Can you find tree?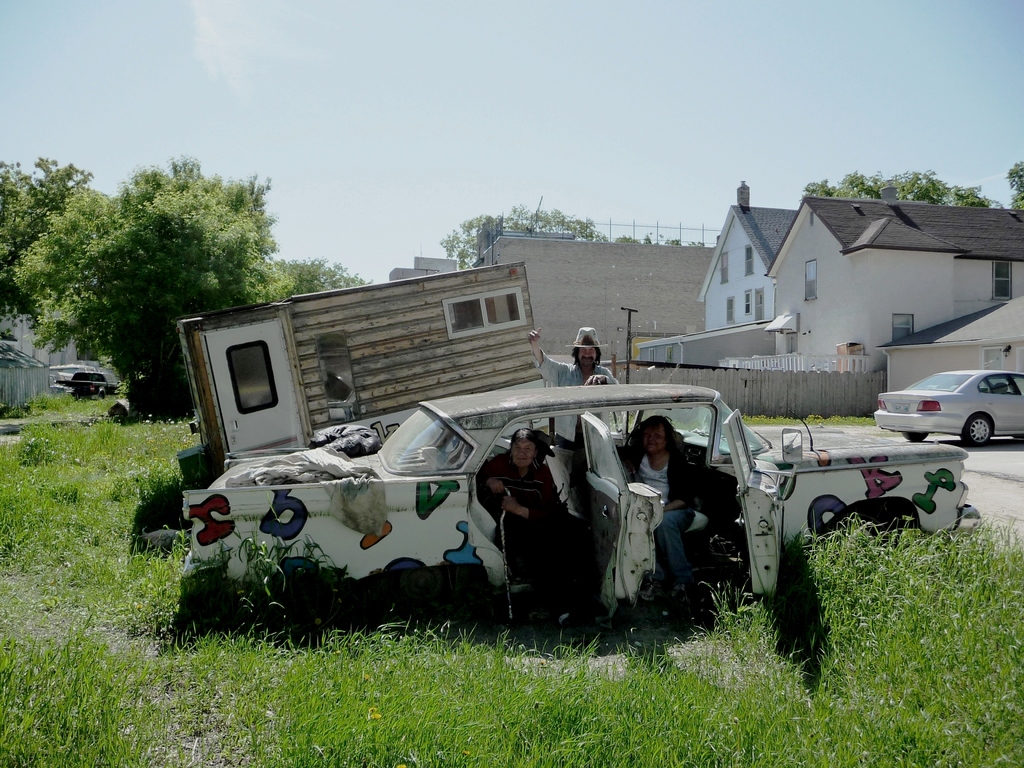
Yes, bounding box: [430,198,634,277].
